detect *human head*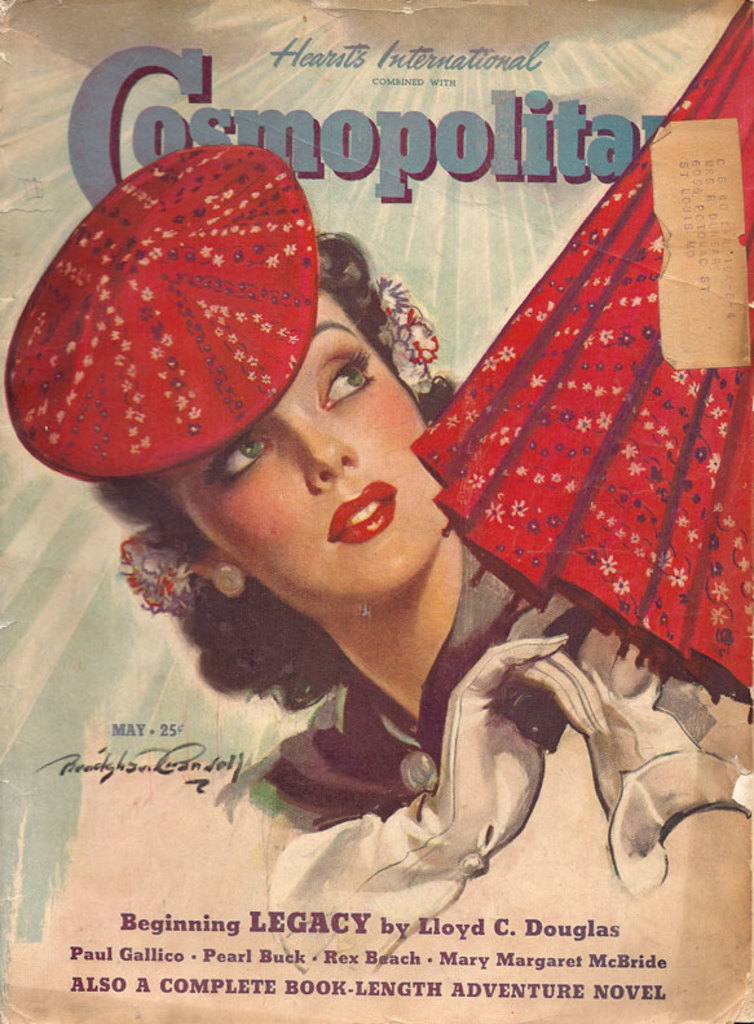
<region>215, 256, 467, 590</region>
